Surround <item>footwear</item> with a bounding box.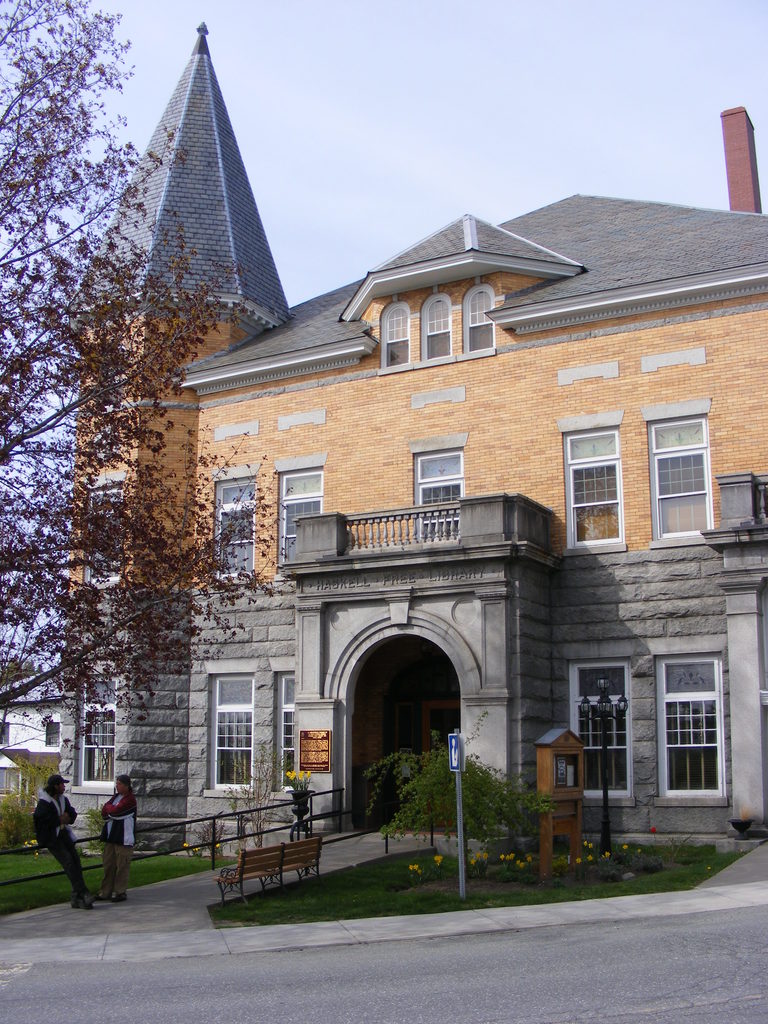
77, 904, 92, 909.
